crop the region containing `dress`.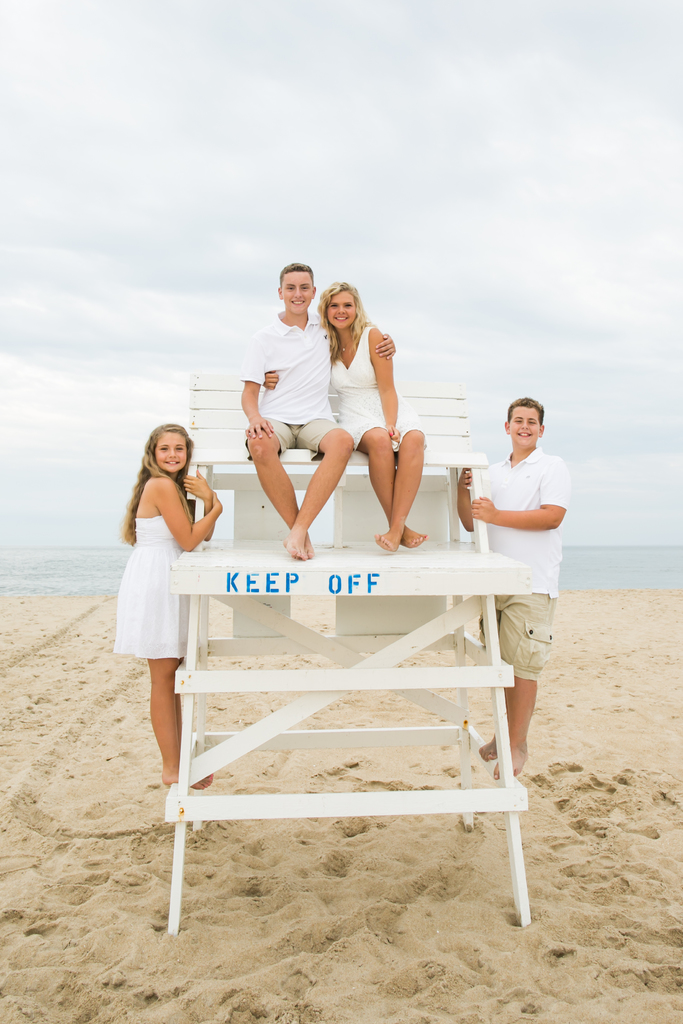
Crop region: (left=115, top=509, right=185, bottom=664).
